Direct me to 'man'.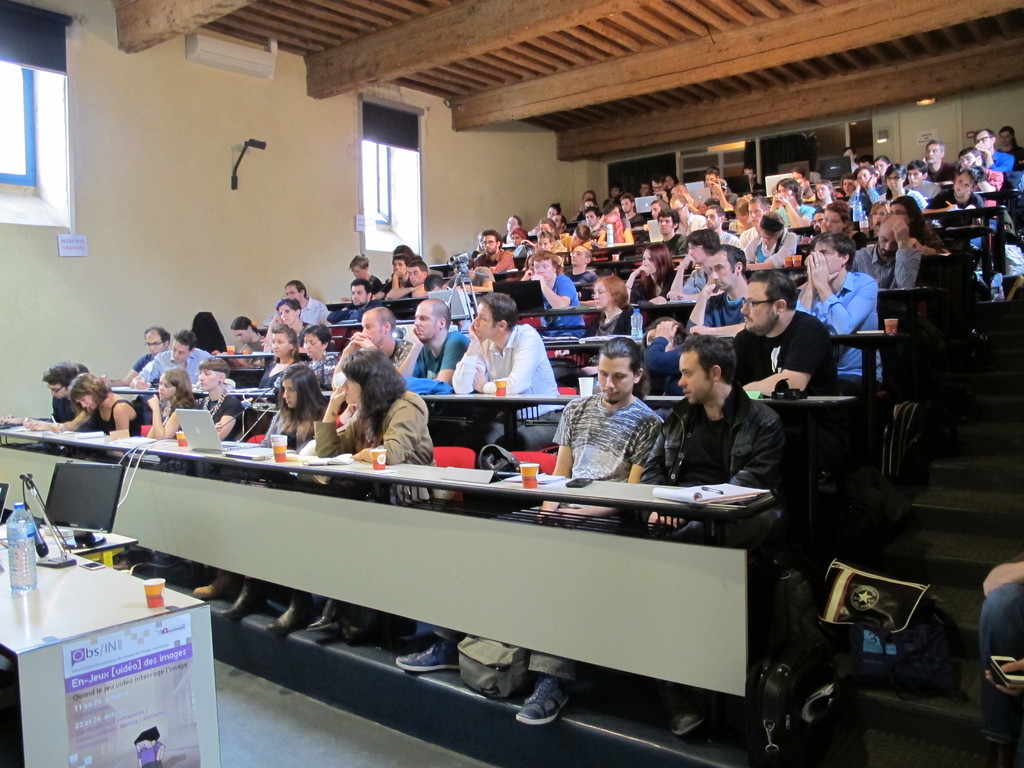
Direction: bbox(924, 140, 959, 187).
